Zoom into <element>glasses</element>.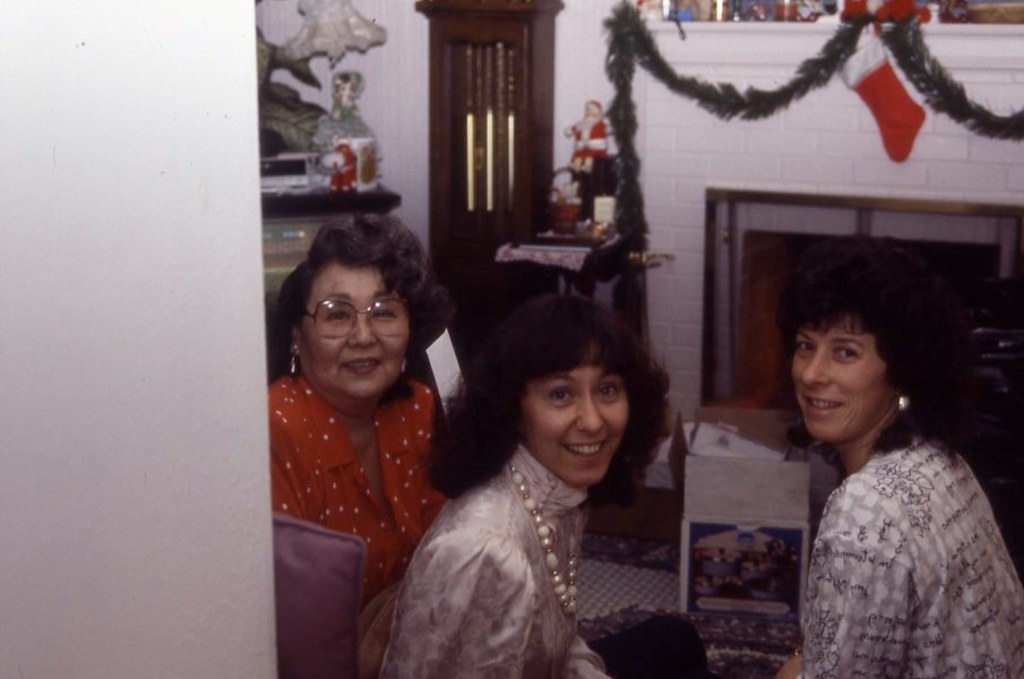
Zoom target: {"x1": 302, "y1": 295, "x2": 421, "y2": 347}.
